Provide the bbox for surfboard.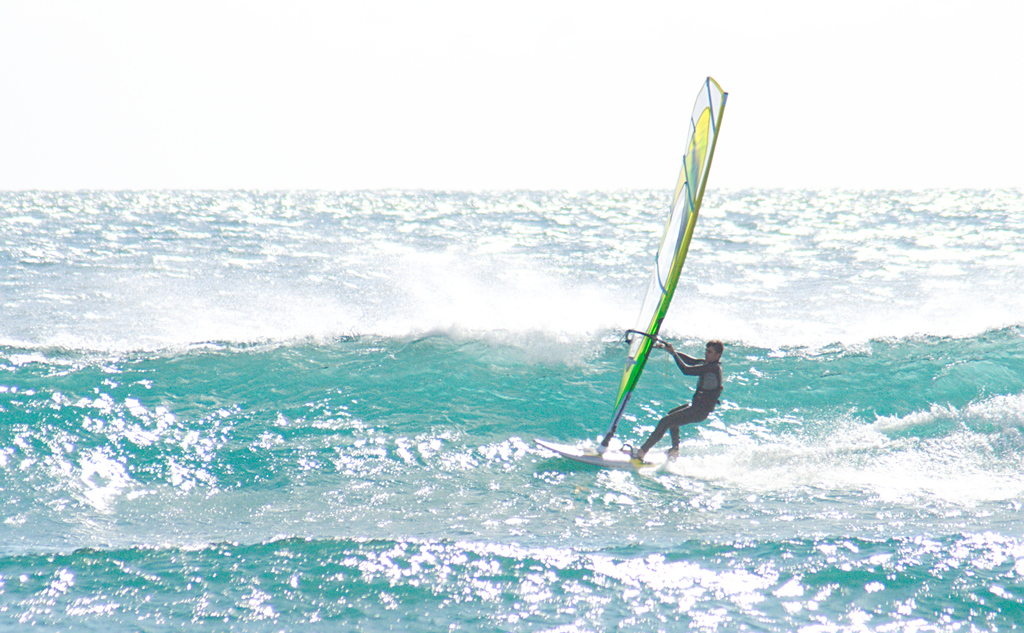
(537,438,671,469).
